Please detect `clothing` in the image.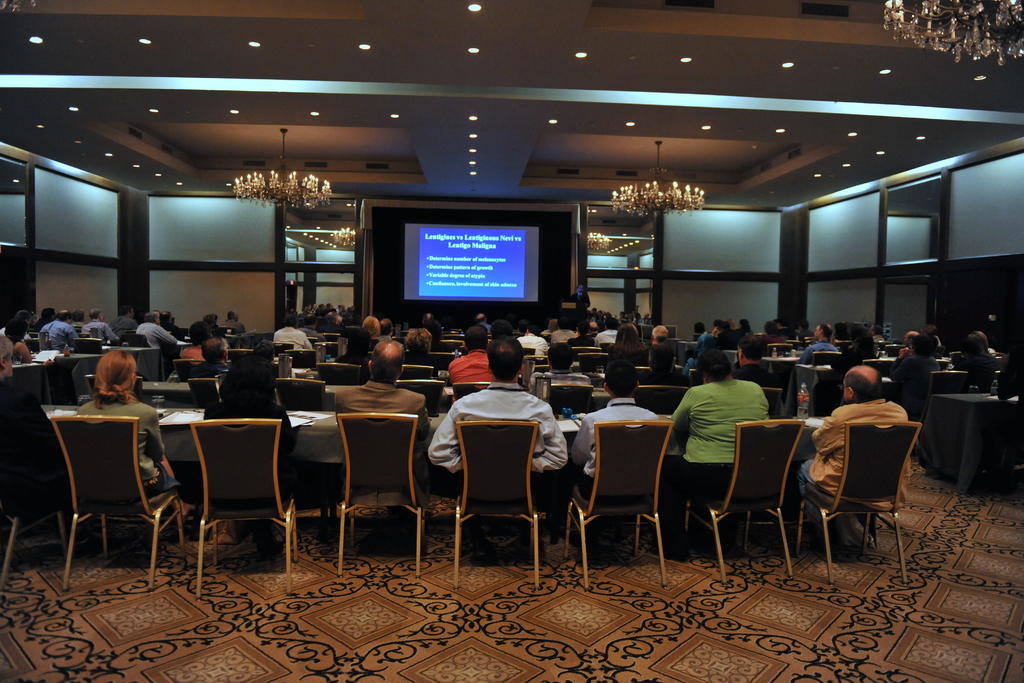
bbox=[178, 347, 205, 366].
